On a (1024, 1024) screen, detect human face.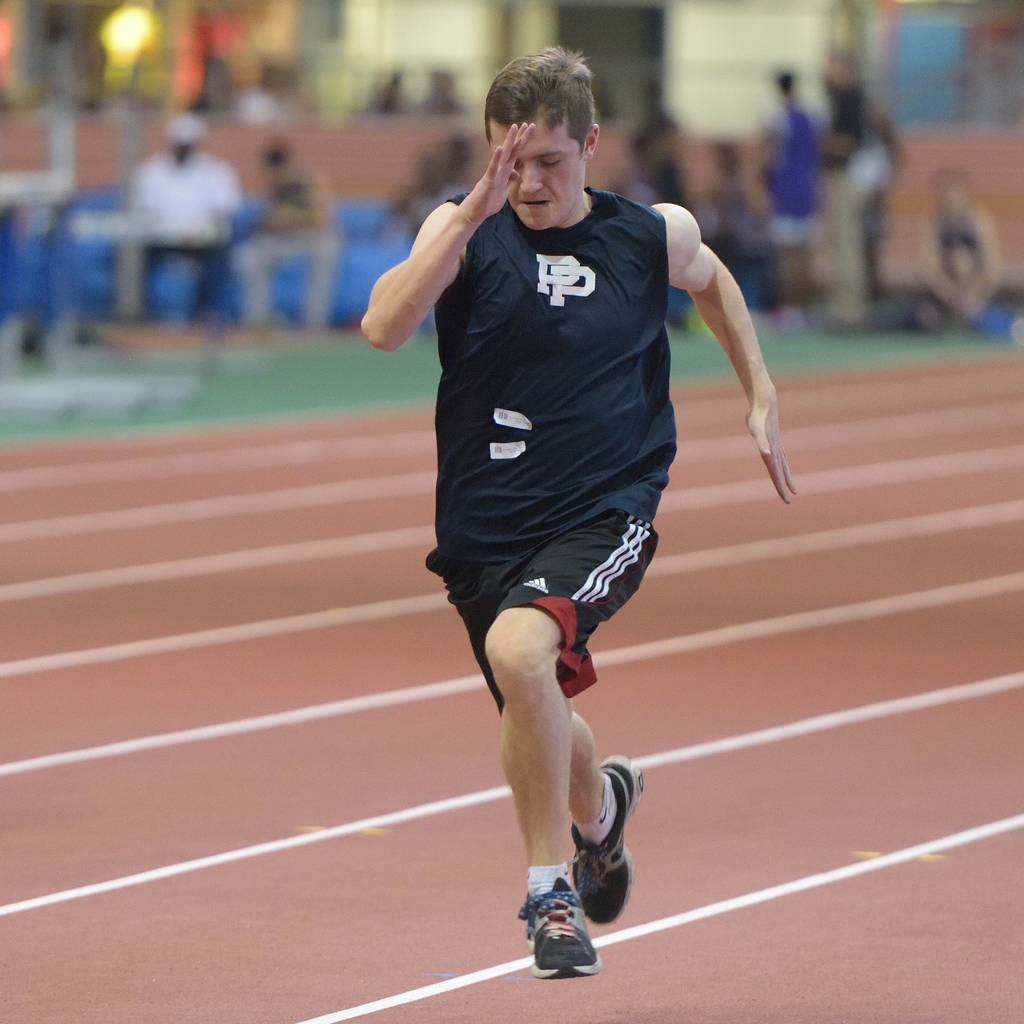
[484, 106, 584, 232].
